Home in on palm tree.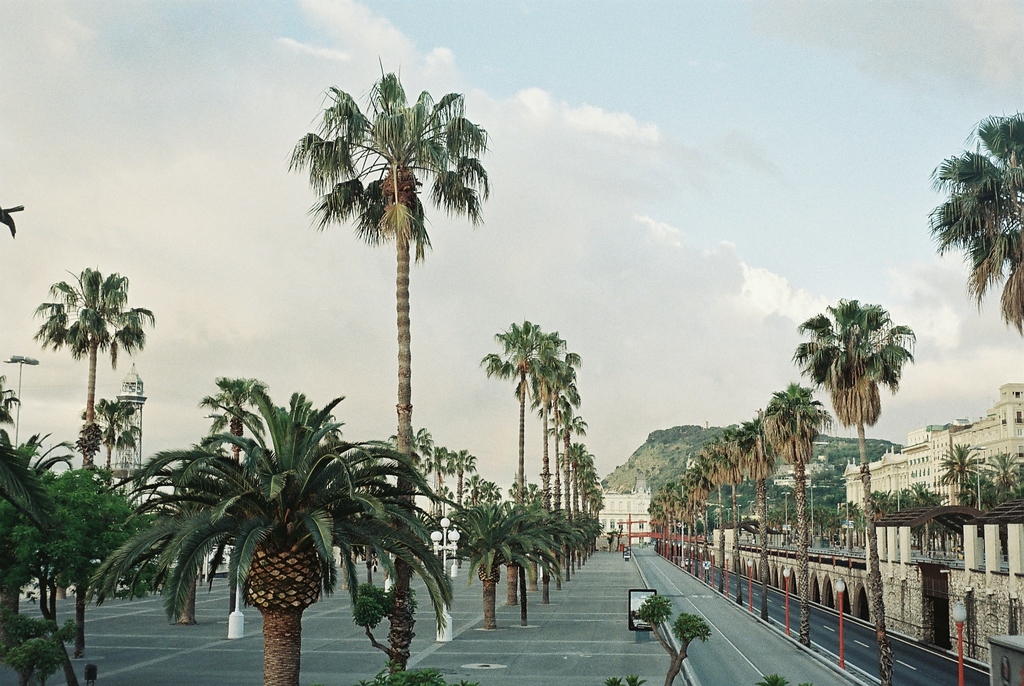
Homed in at pyautogui.locateOnScreen(198, 359, 270, 626).
